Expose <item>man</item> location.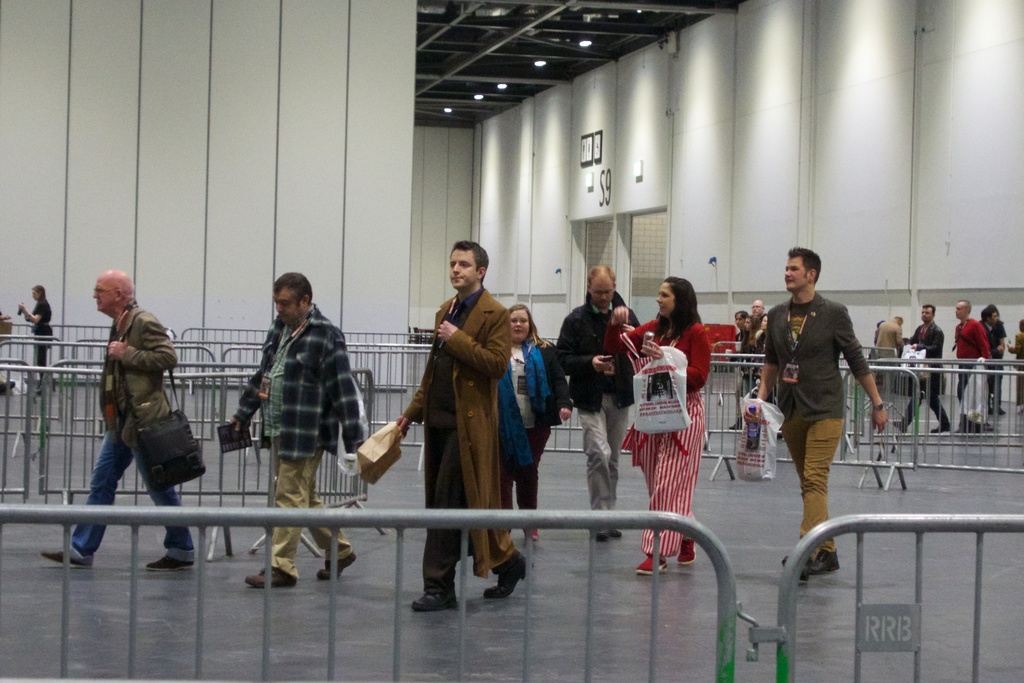
Exposed at [553,268,642,546].
